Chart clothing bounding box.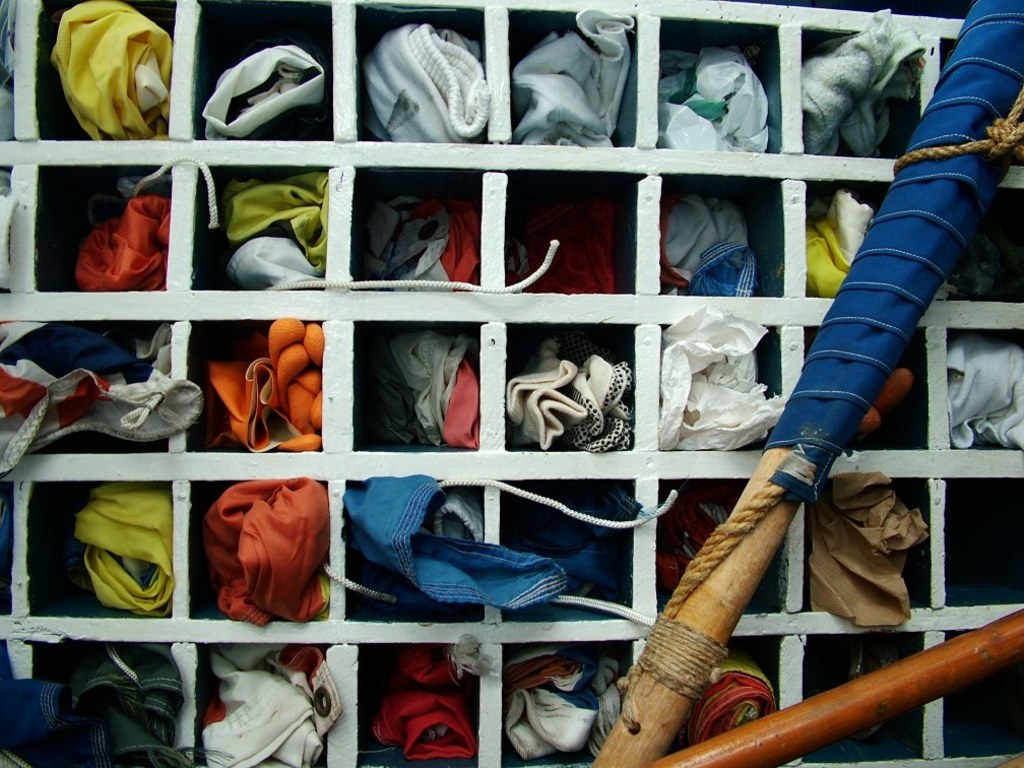
Charted: box(52, 496, 169, 614).
